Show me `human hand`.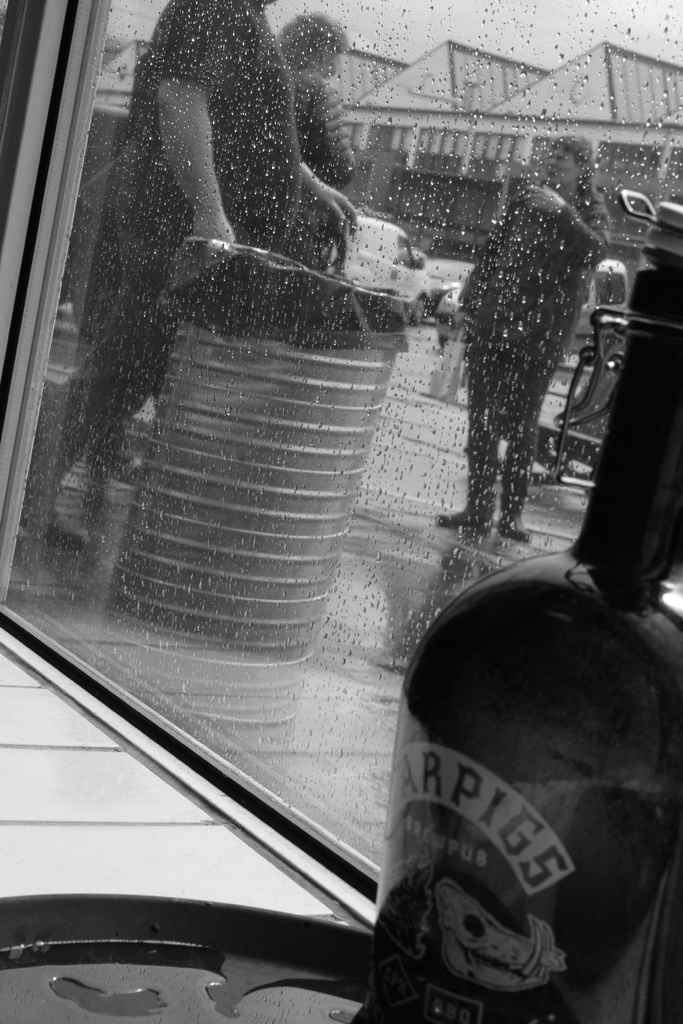
`human hand` is here: [x1=521, y1=183, x2=566, y2=216].
